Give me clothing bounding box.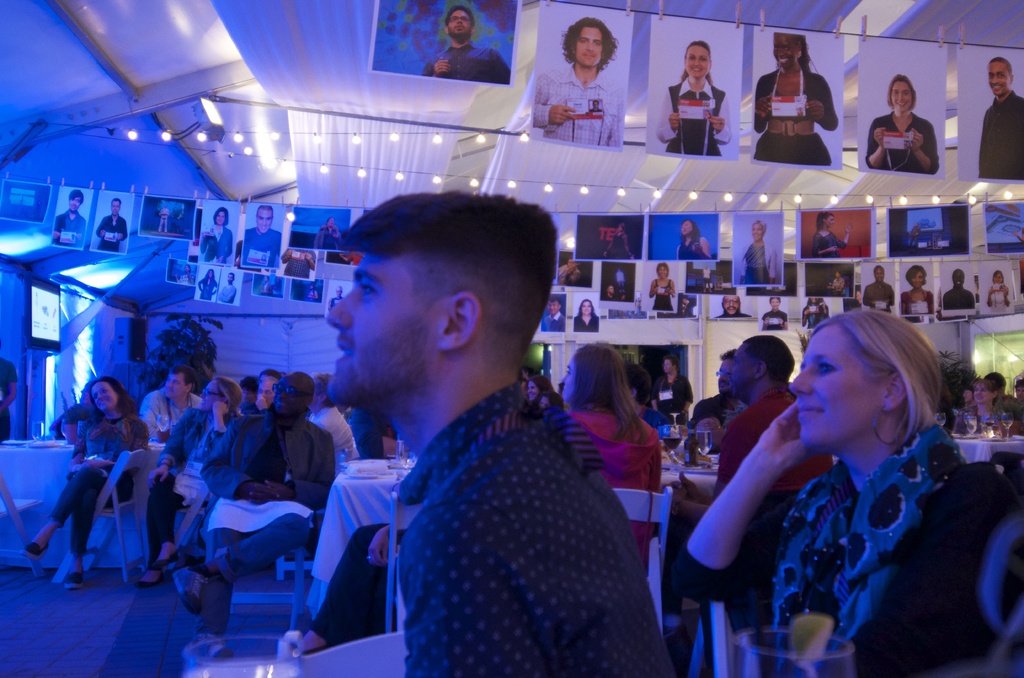
92, 213, 127, 252.
